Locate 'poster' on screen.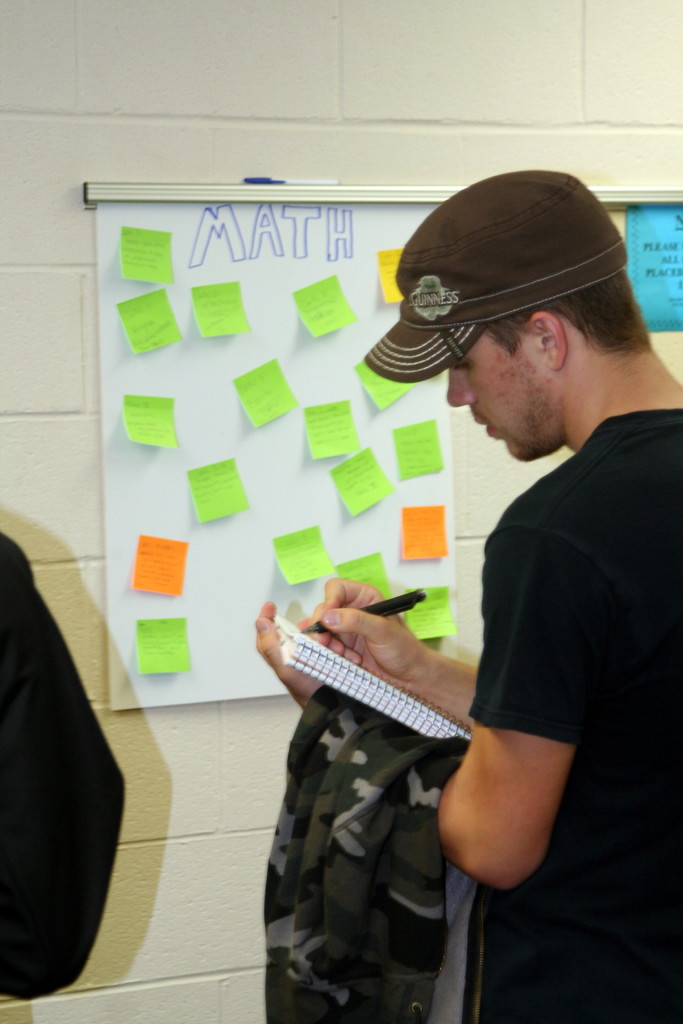
On screen at box=[618, 202, 682, 343].
